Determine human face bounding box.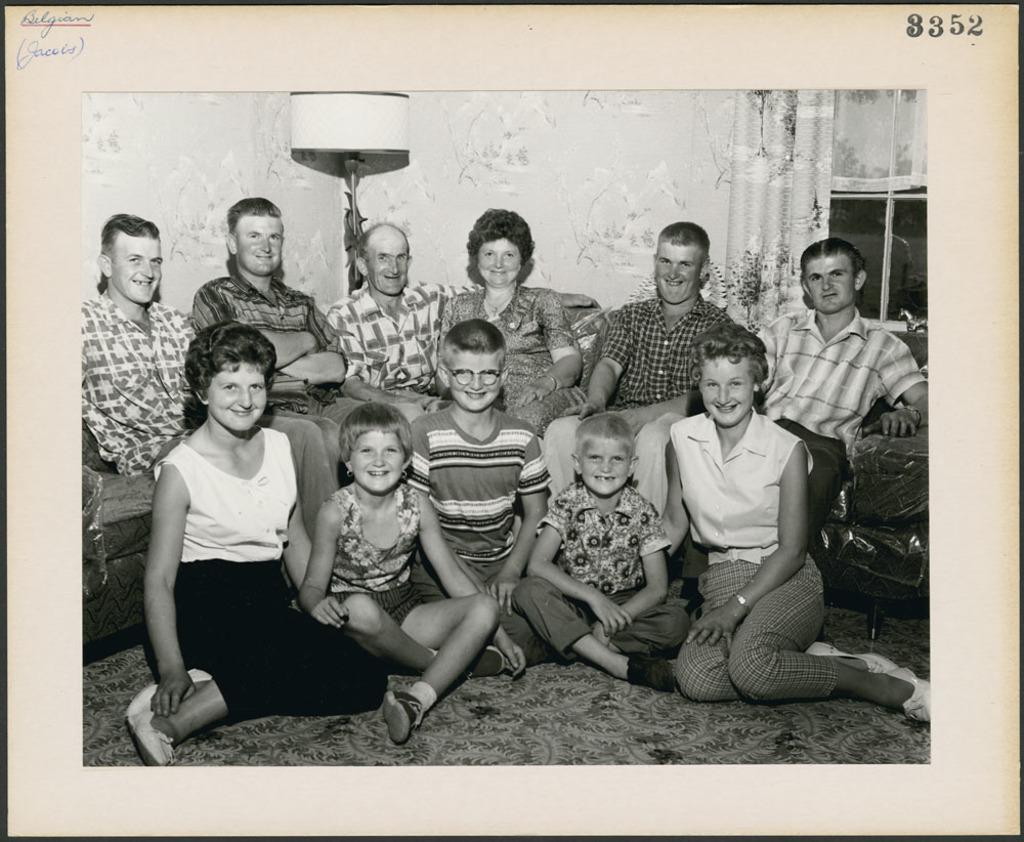
Determined: 237,209,282,270.
